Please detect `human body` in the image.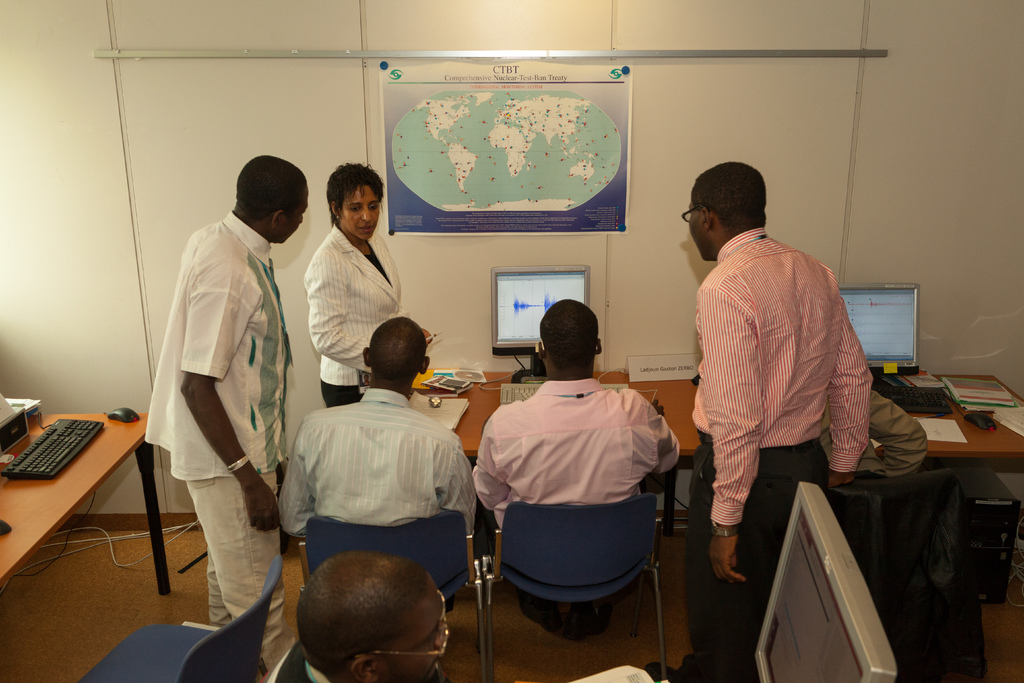
820,392,929,477.
